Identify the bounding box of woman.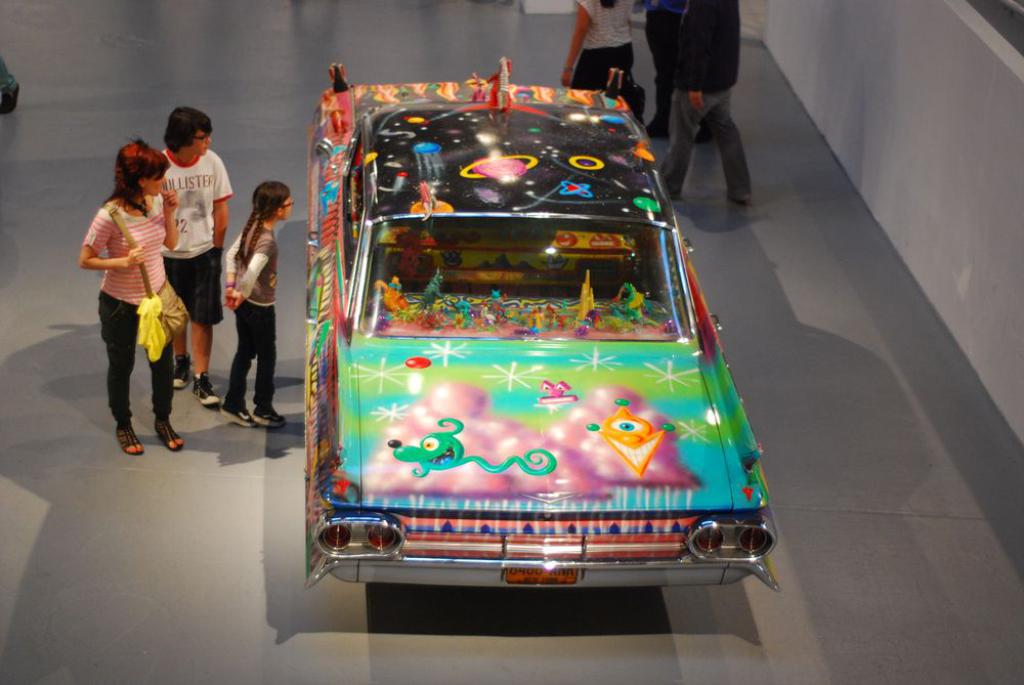
pyautogui.locateOnScreen(80, 134, 185, 460).
